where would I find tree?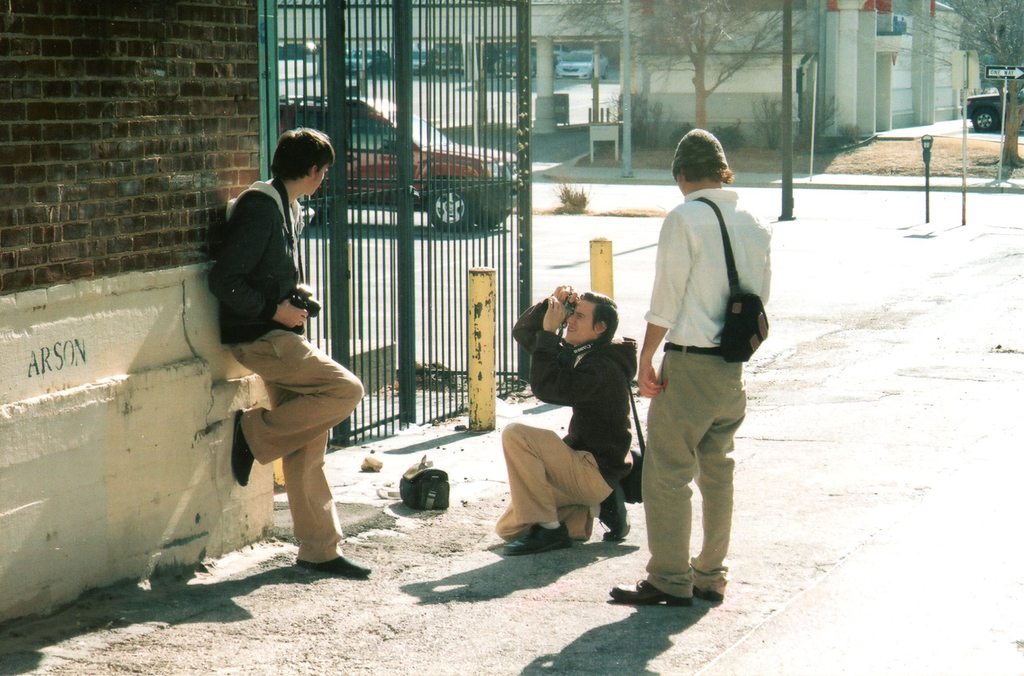
At (548, 0, 817, 127).
